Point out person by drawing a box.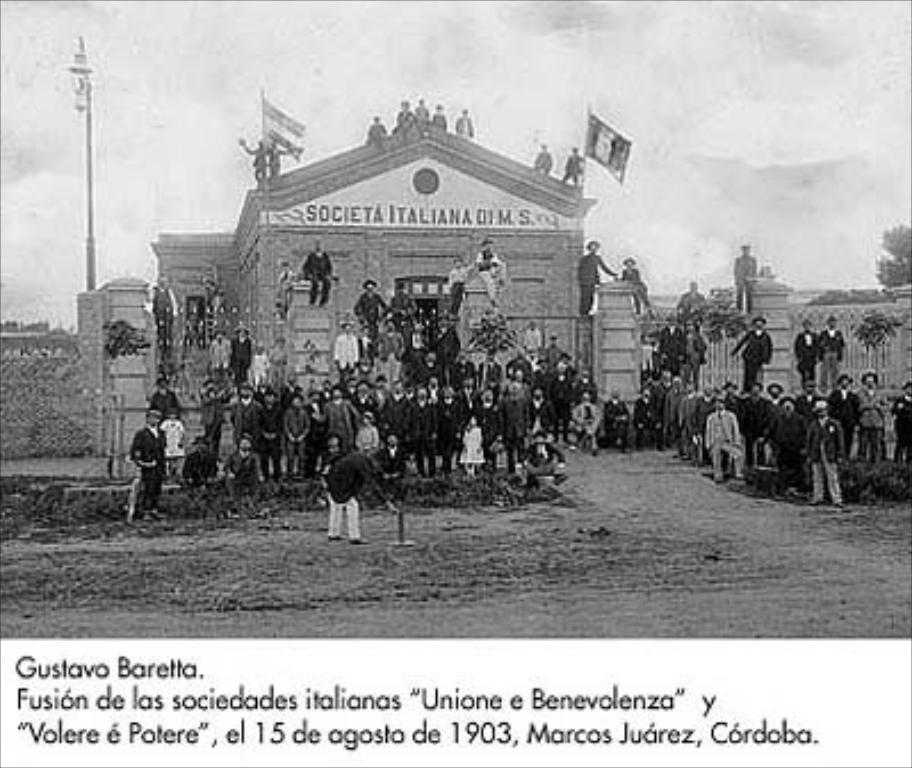
[x1=264, y1=130, x2=303, y2=180].
